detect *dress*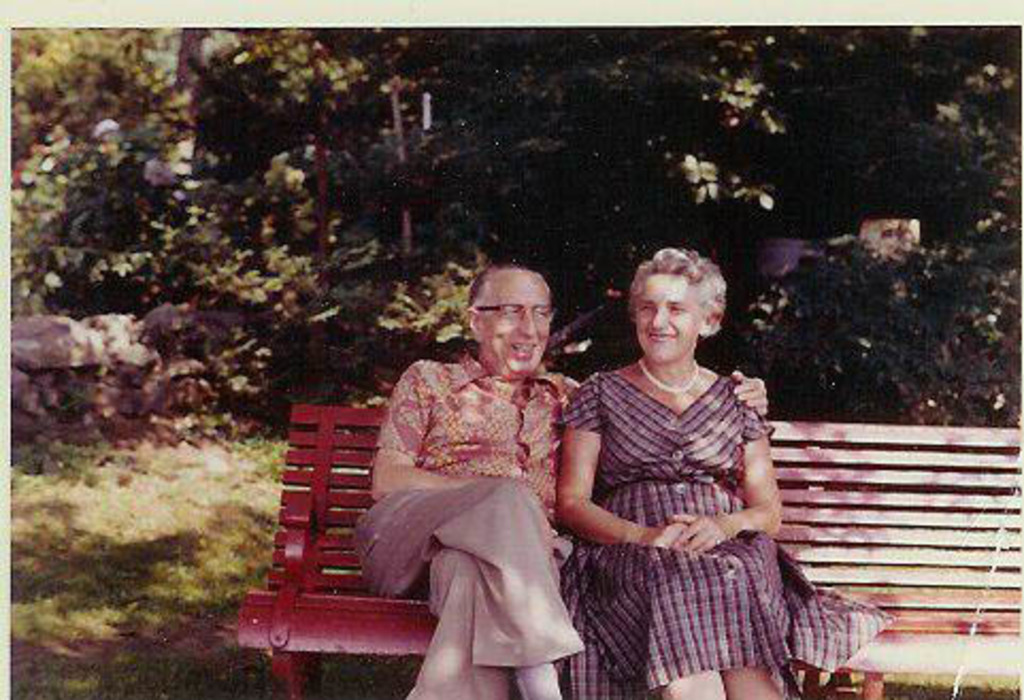
l=549, t=377, r=896, b=698
